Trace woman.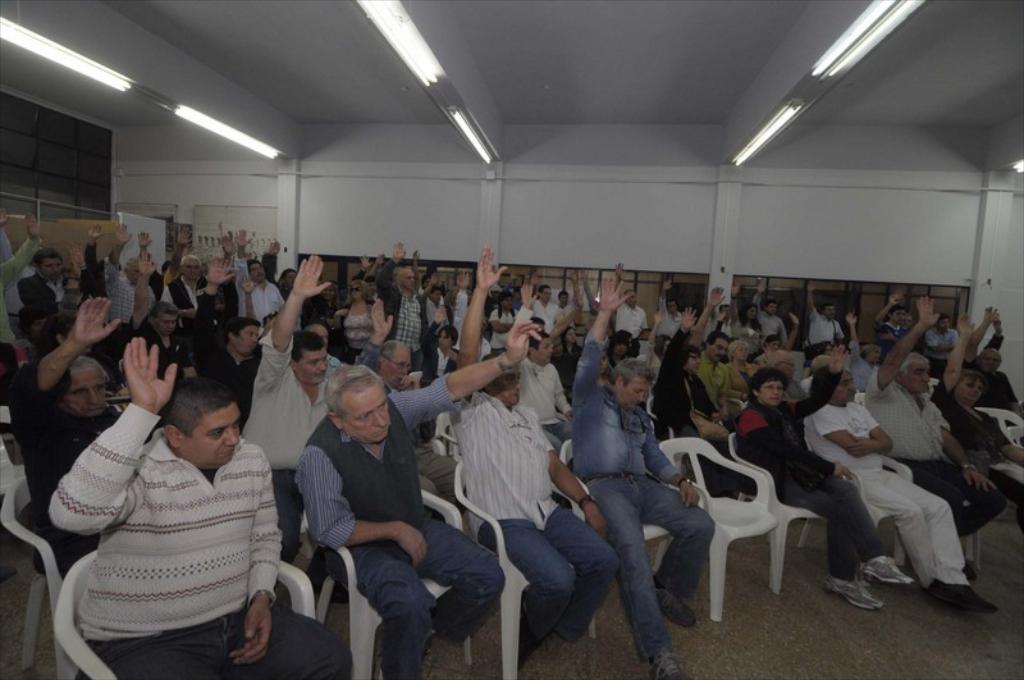
Traced to l=728, t=280, r=762, b=344.
